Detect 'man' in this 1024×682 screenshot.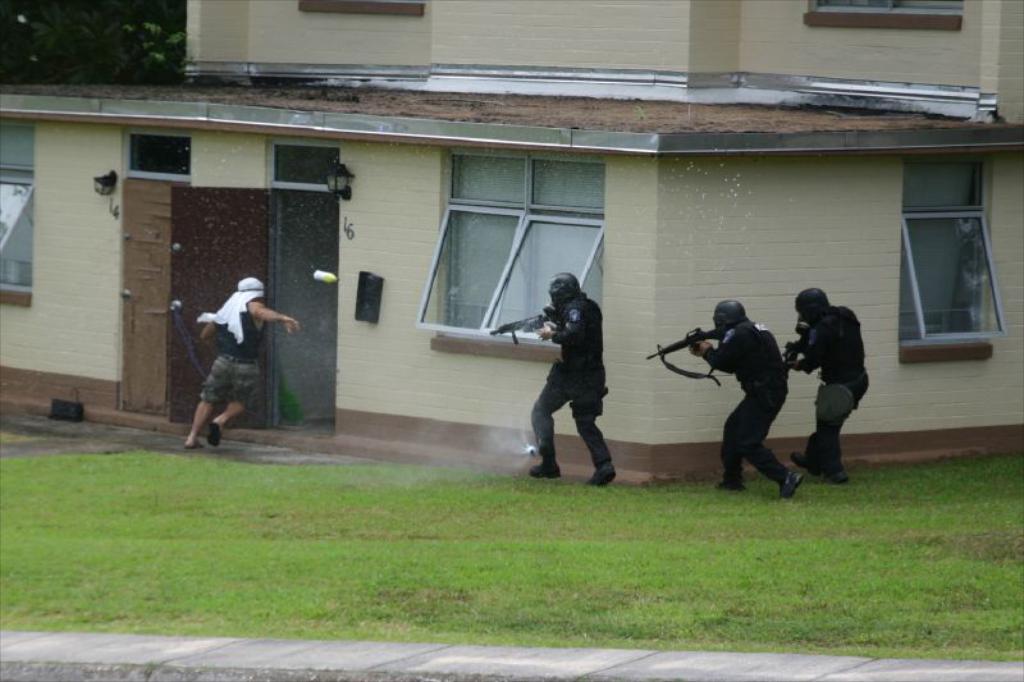
Detection: pyautogui.locateOnScreen(690, 299, 808, 502).
